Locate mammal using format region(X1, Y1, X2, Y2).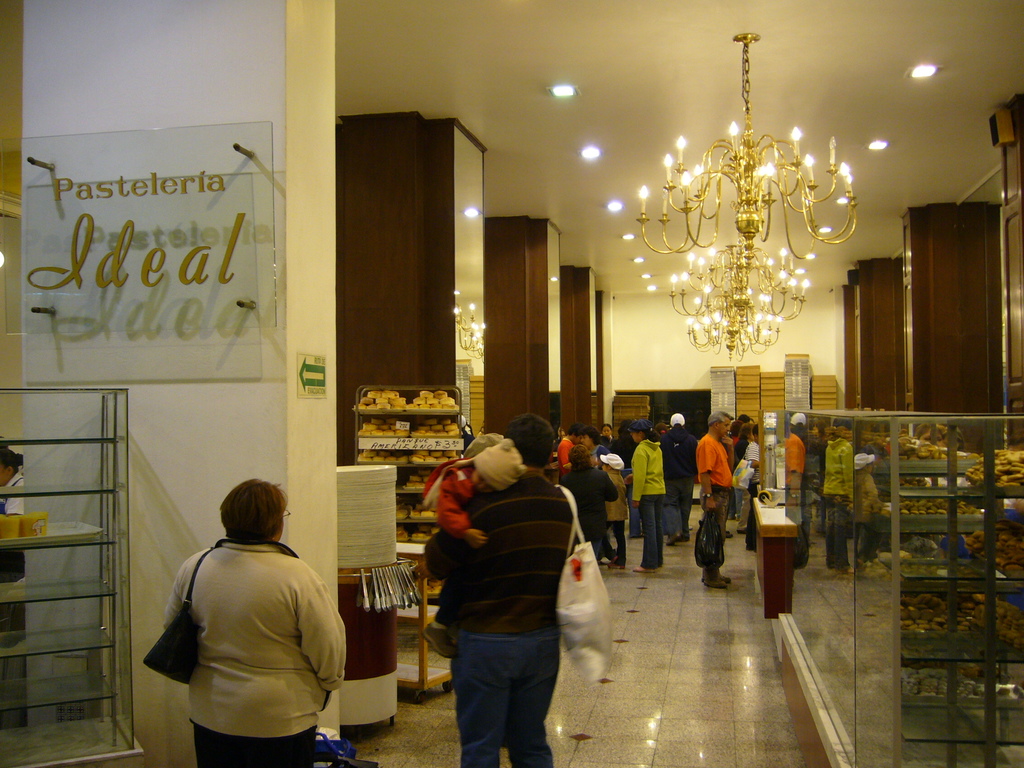
region(659, 409, 703, 540).
